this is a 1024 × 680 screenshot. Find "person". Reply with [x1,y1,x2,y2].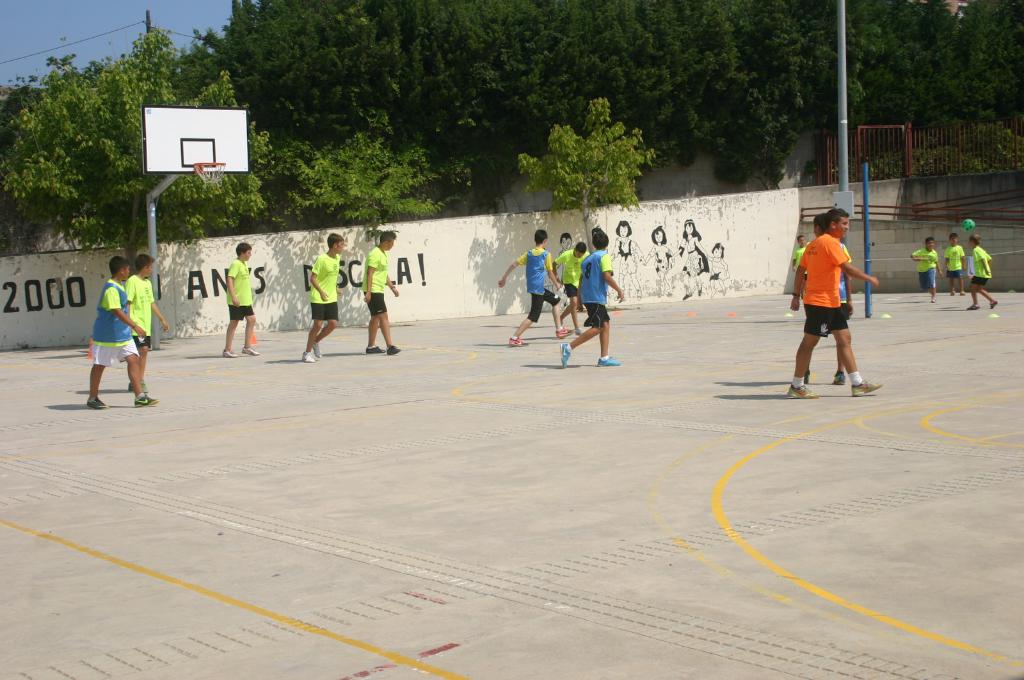
[557,230,625,366].
